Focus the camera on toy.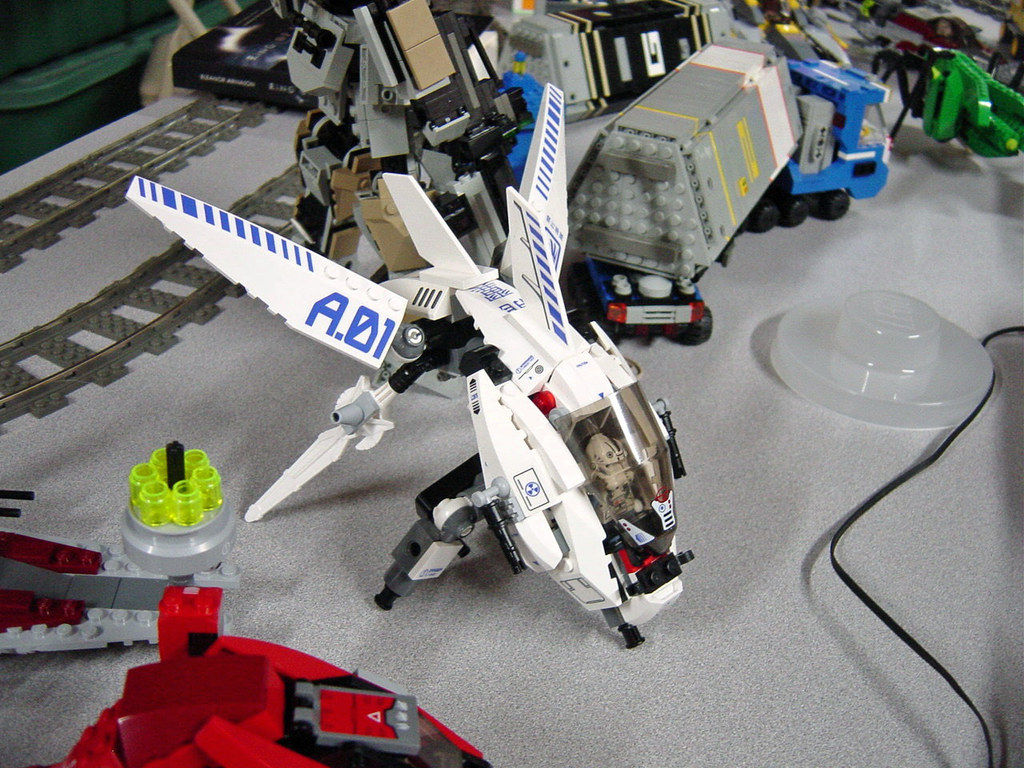
Focus region: 492/4/728/128.
